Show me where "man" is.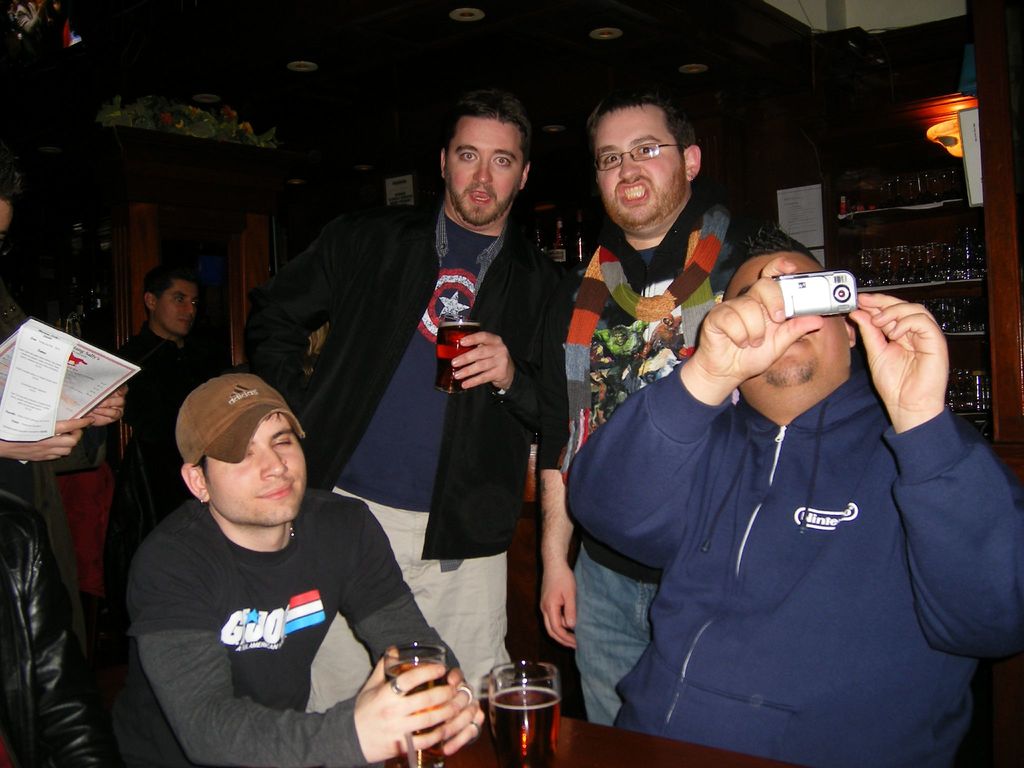
"man" is at 535, 83, 778, 721.
